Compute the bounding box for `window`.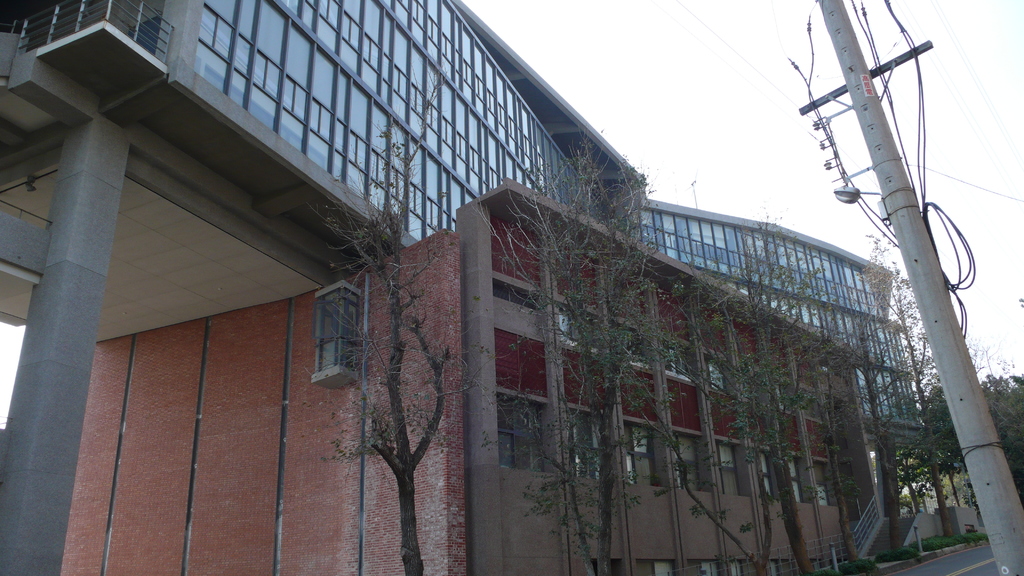
l=667, t=335, r=697, b=374.
